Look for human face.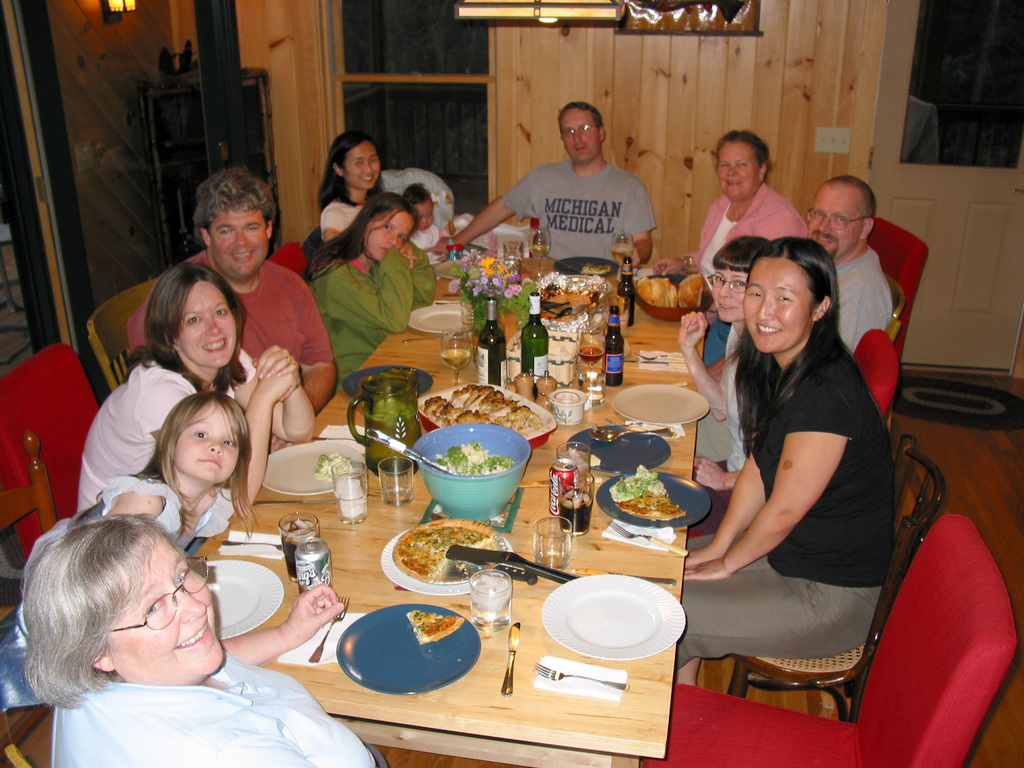
Found: (left=207, top=209, right=269, bottom=280).
